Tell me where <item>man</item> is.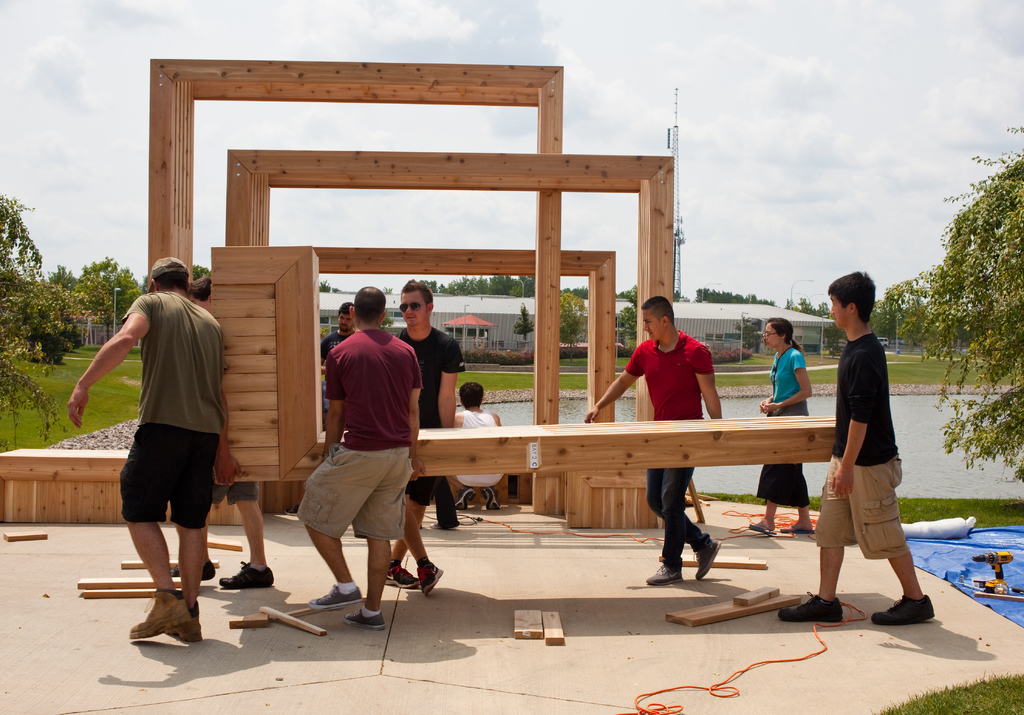
<item>man</item> is at bbox(447, 382, 506, 511).
